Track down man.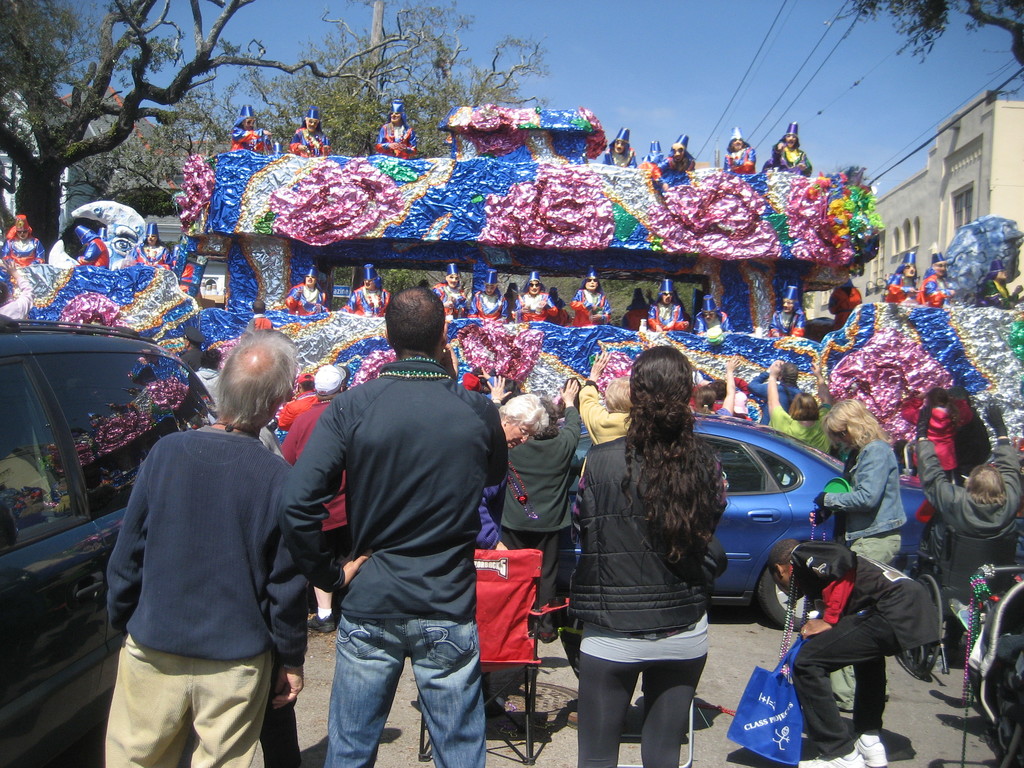
Tracked to 284, 294, 513, 767.
